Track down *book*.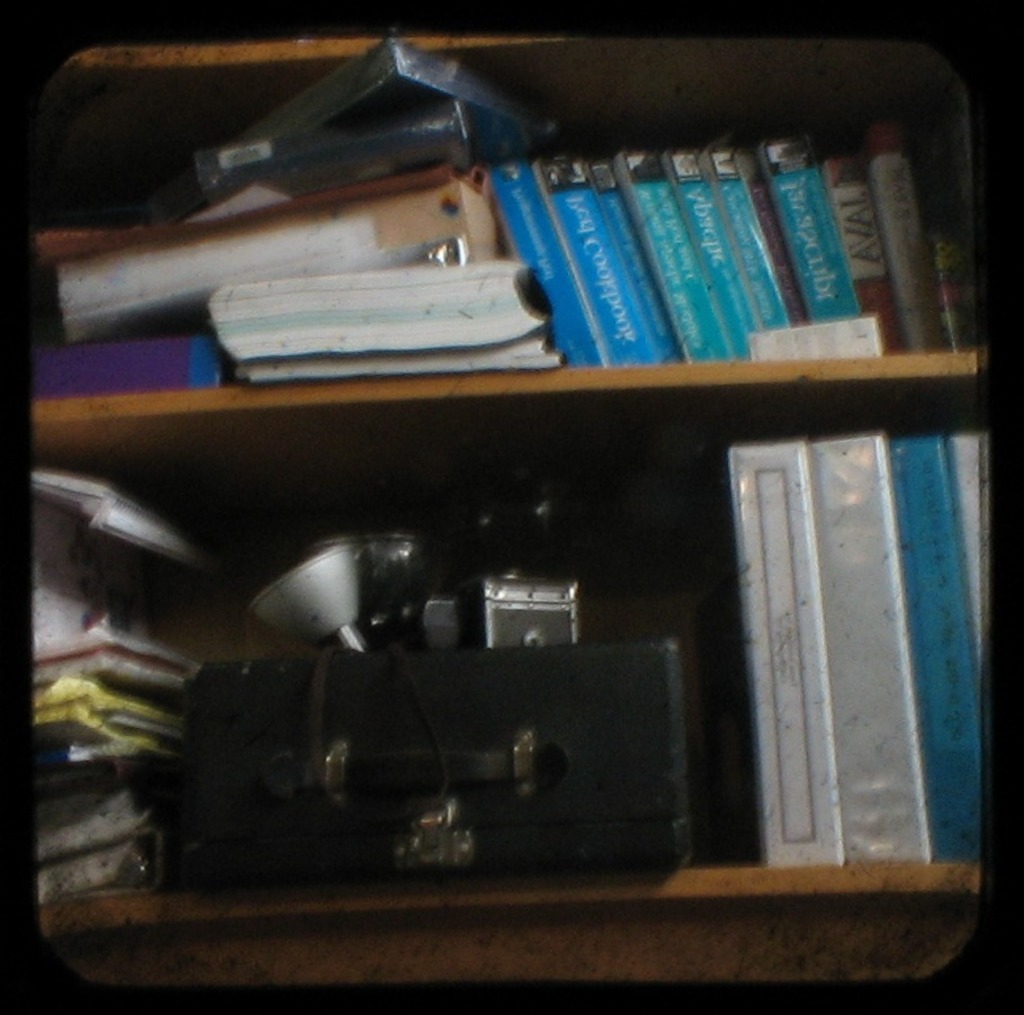
Tracked to bbox=[889, 439, 982, 866].
